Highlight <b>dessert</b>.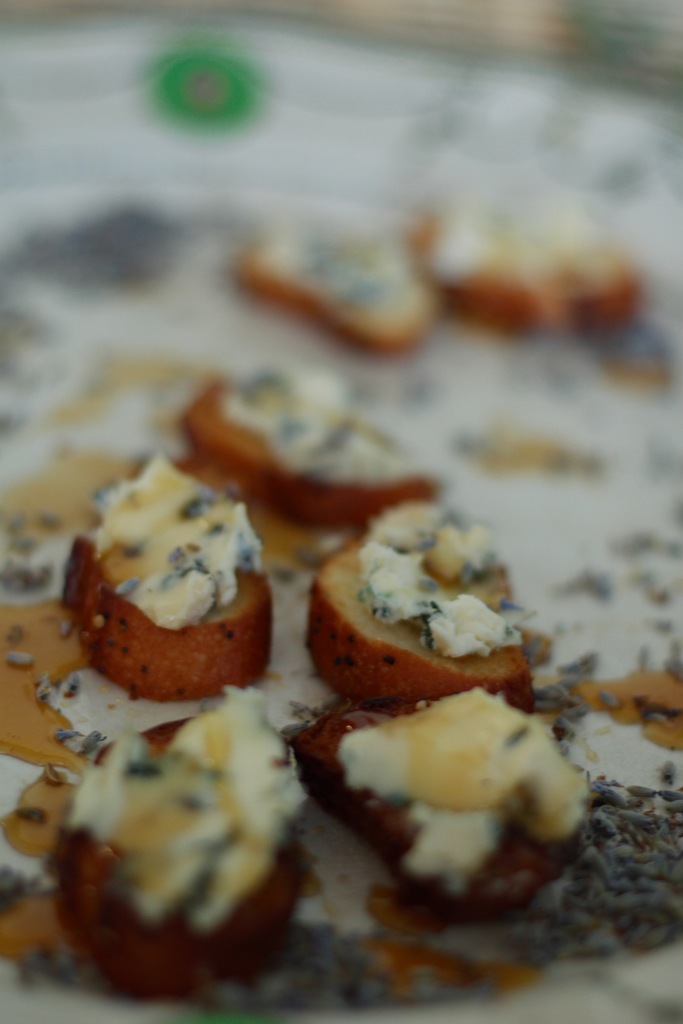
Highlighted region: Rect(49, 679, 319, 994).
